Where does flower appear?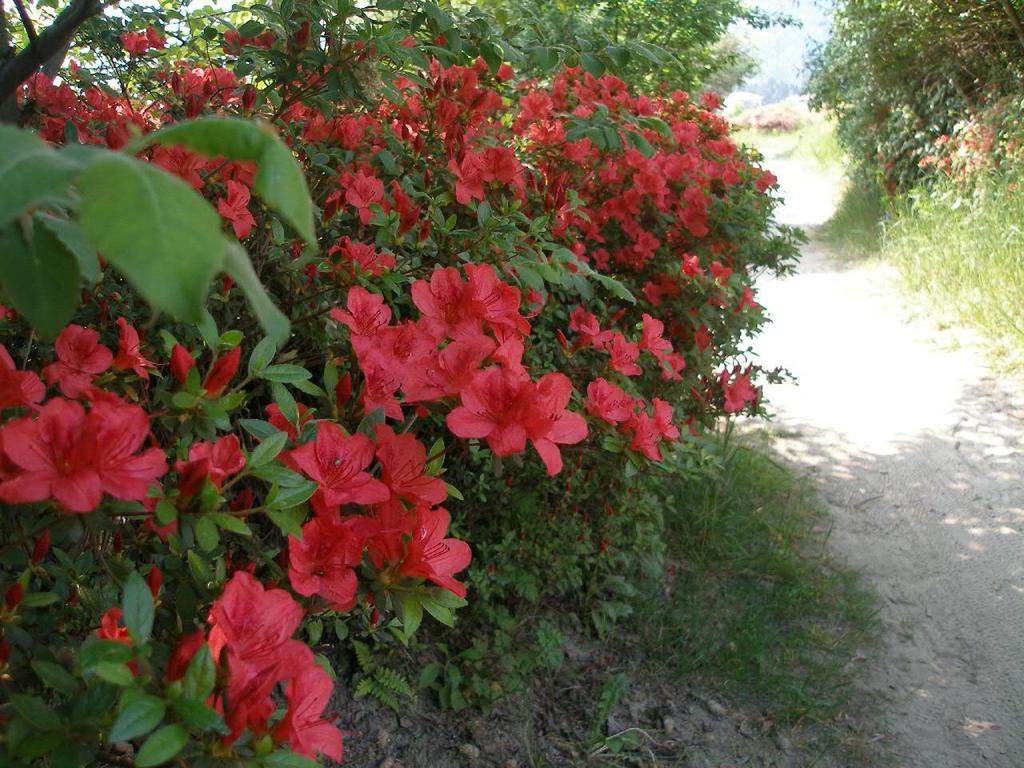
Appears at detection(457, 369, 574, 466).
